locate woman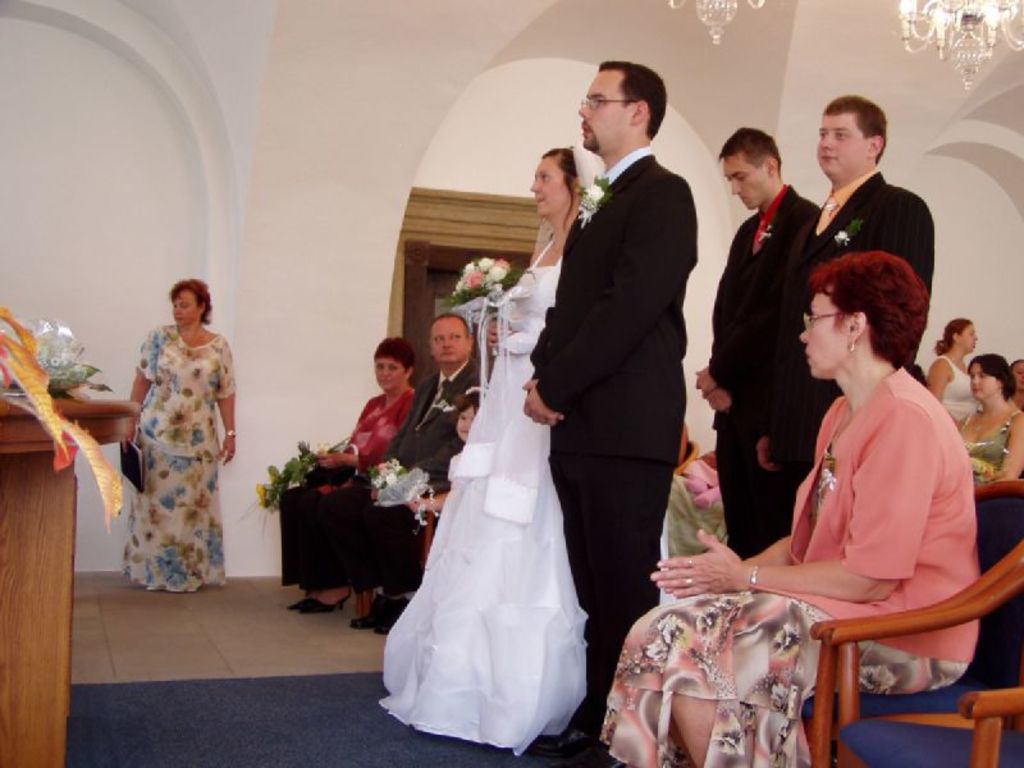
BBox(381, 146, 608, 755)
